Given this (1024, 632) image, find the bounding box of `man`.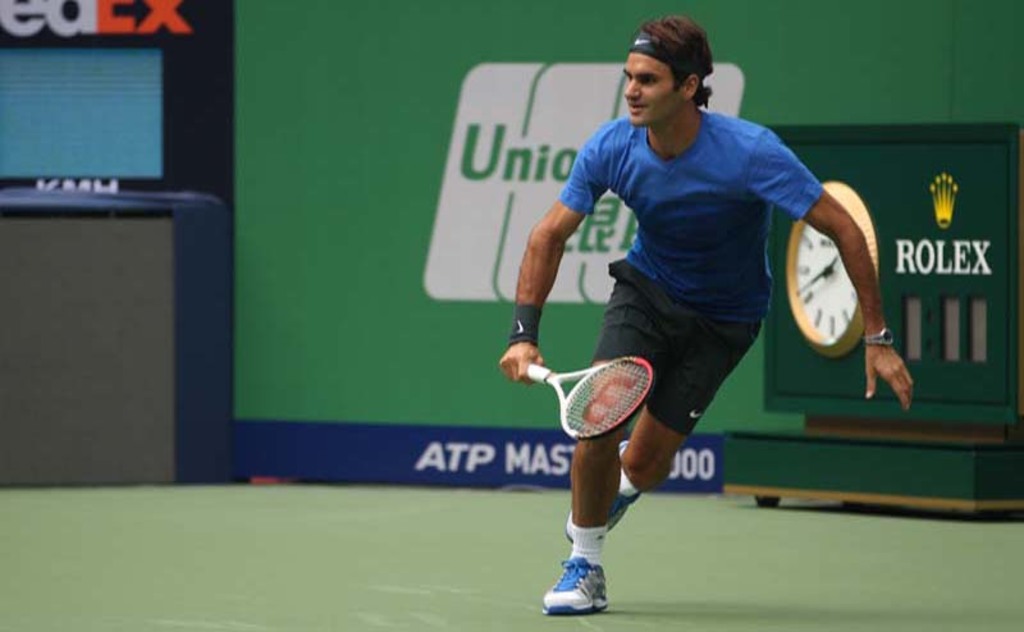
select_region(484, 37, 859, 576).
